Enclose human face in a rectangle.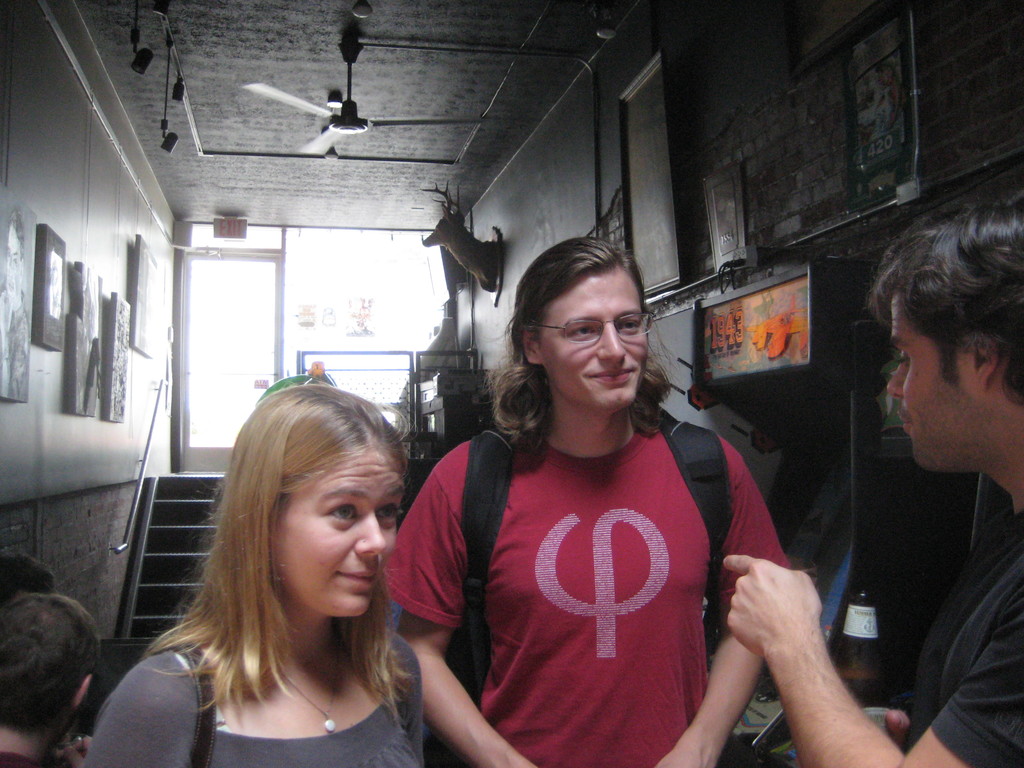
[left=532, top=282, right=646, bottom=409].
